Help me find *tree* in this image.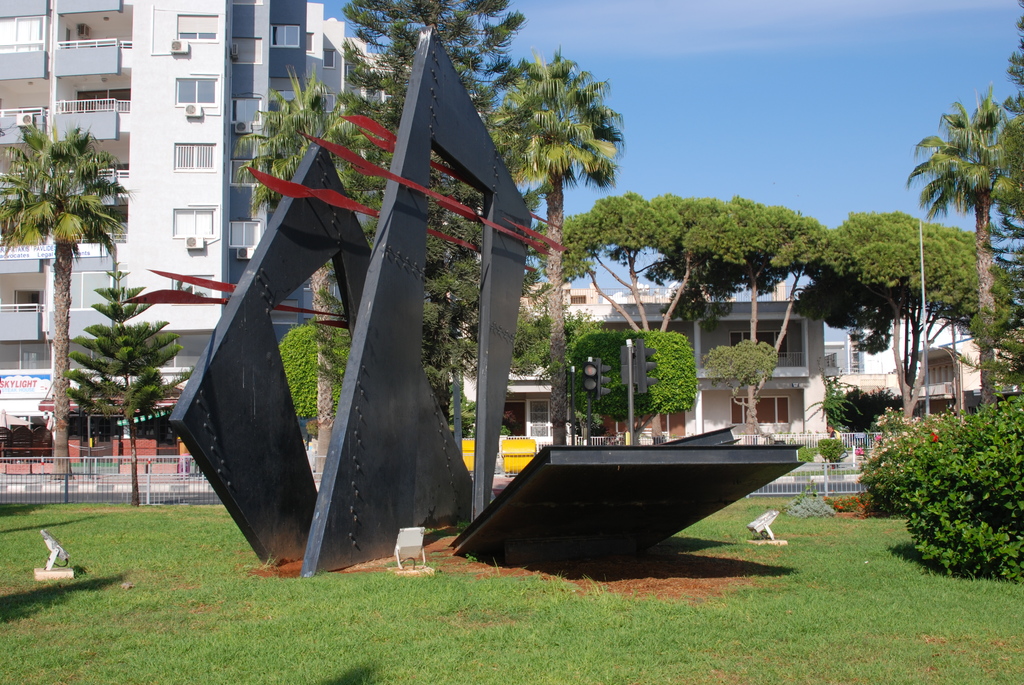
Found it: [277, 328, 357, 445].
